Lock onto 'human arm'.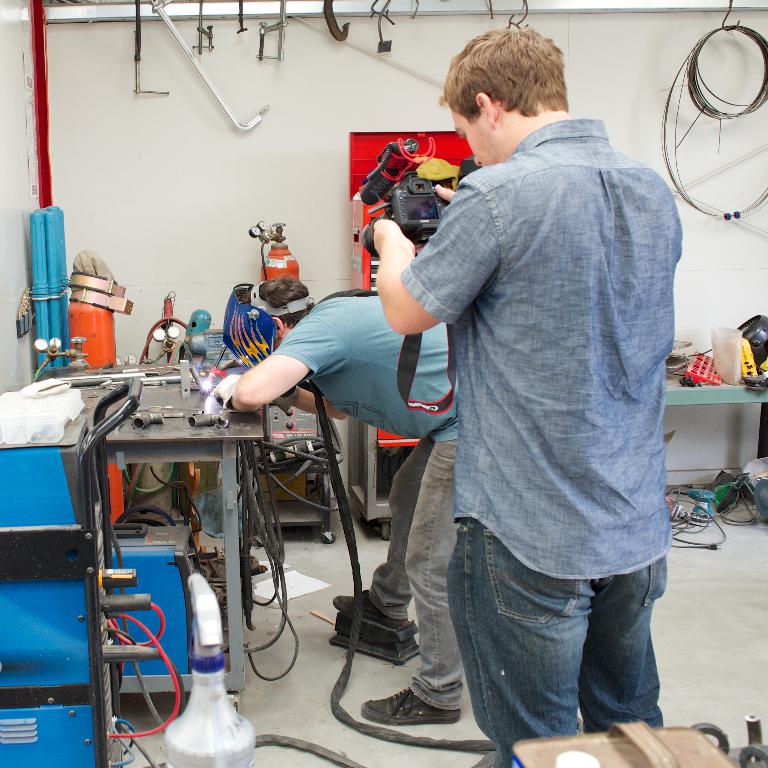
Locked: [285, 387, 352, 418].
